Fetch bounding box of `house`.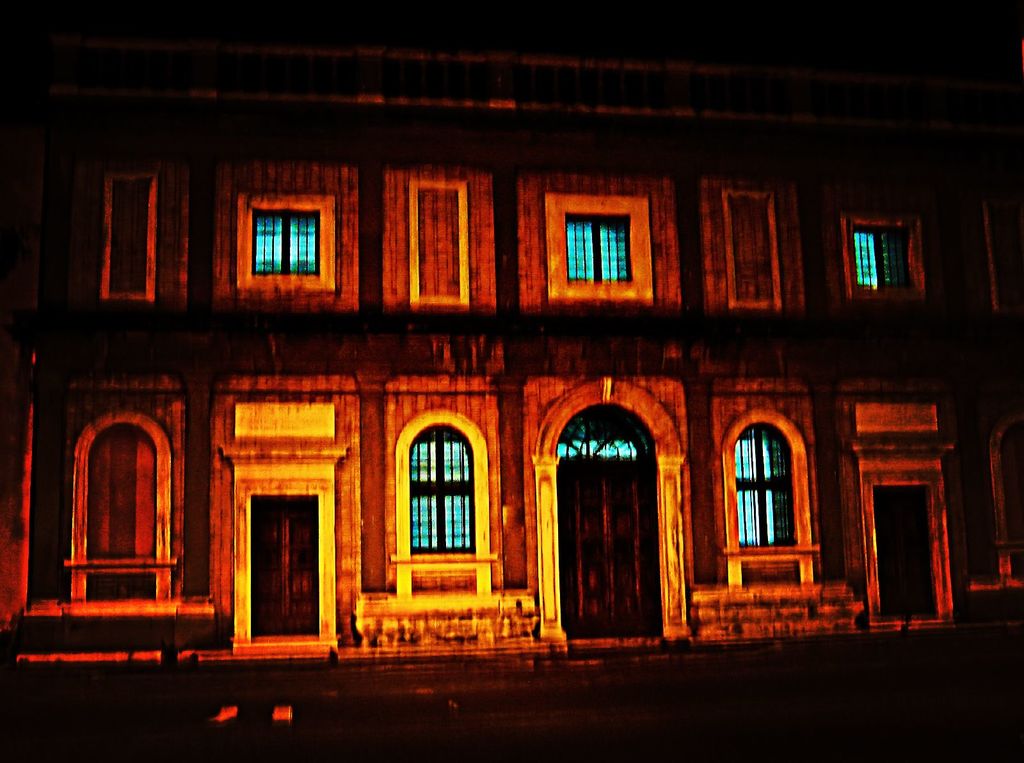
Bbox: Rect(0, 2, 1017, 759).
